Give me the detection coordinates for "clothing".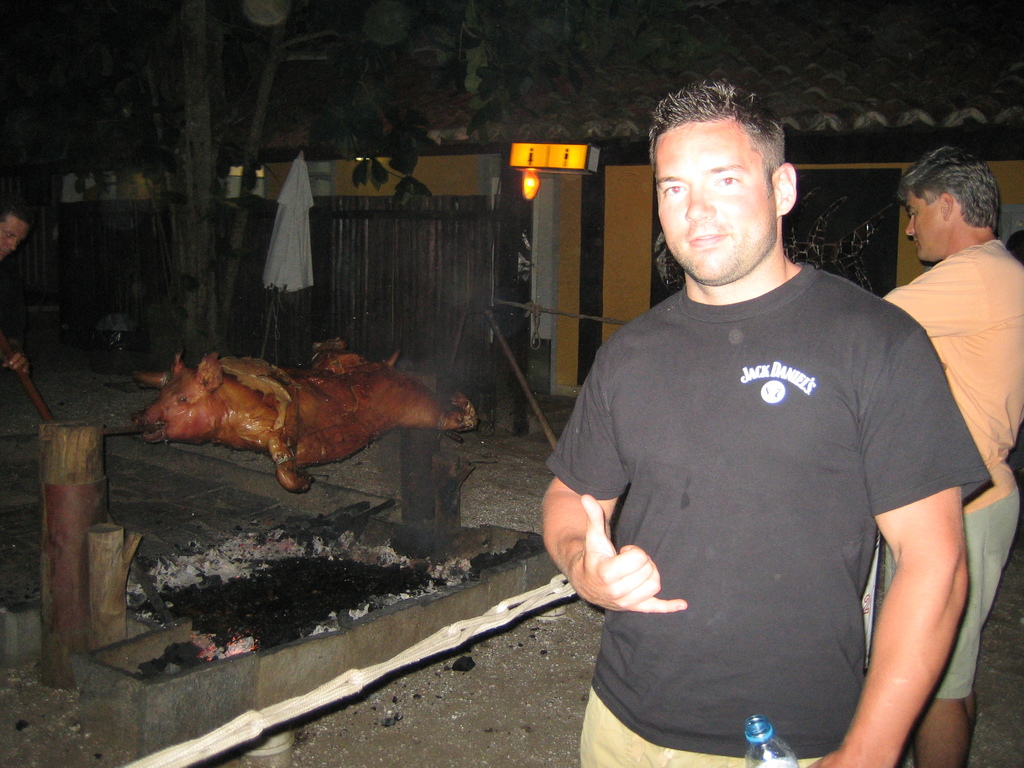
detection(877, 232, 1023, 696).
